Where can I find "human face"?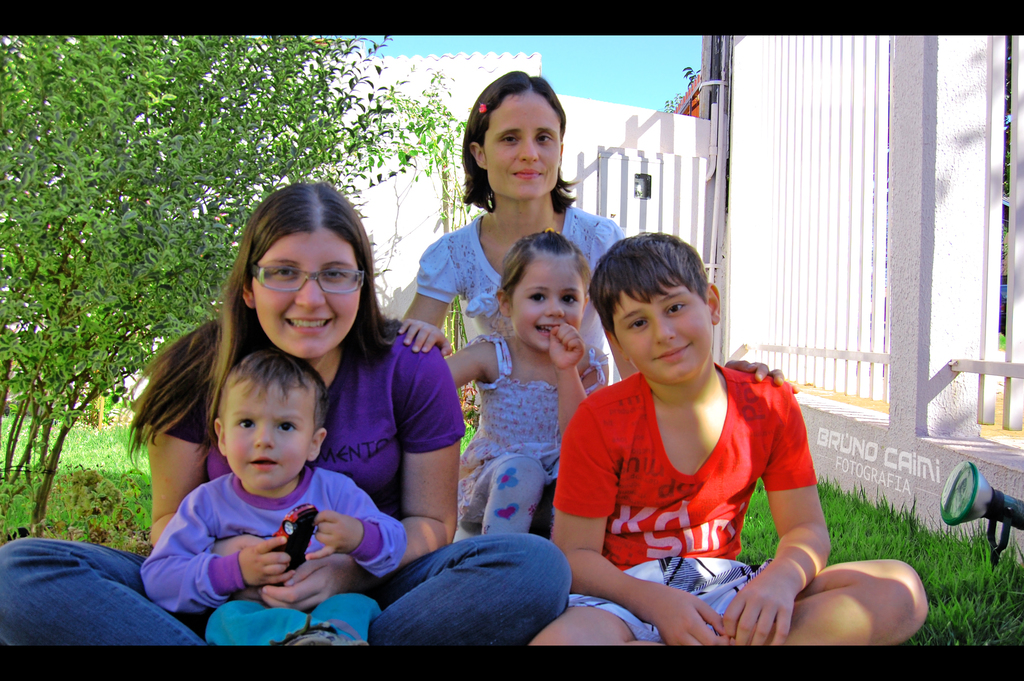
You can find it at bbox=(227, 379, 314, 488).
